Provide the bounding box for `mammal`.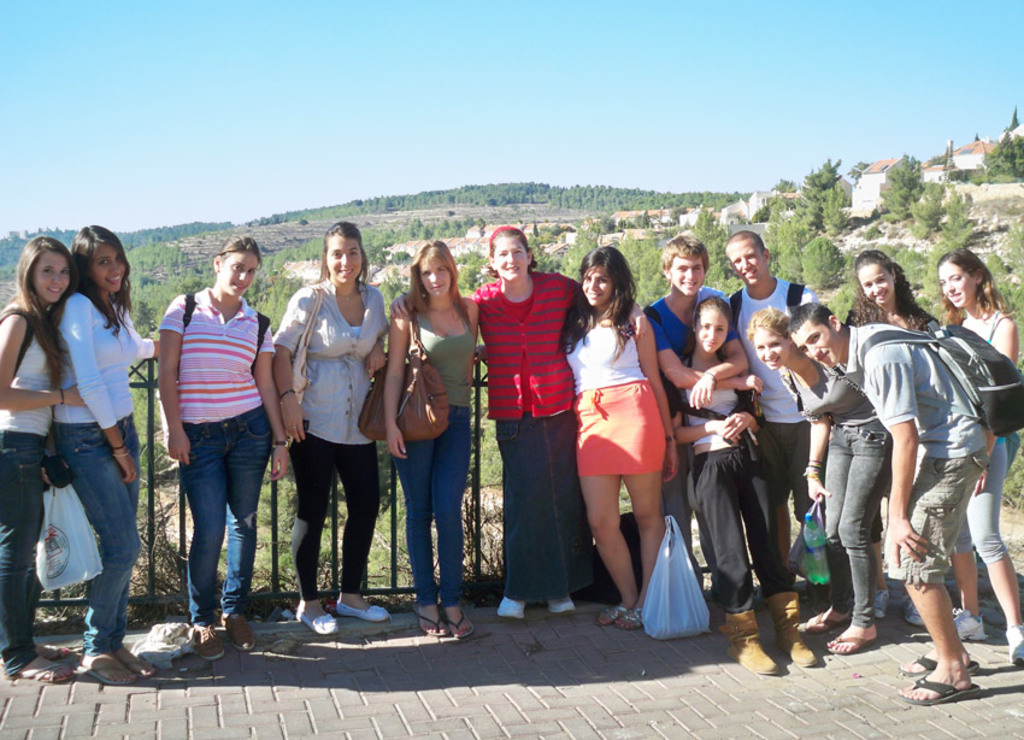
641:228:753:562.
